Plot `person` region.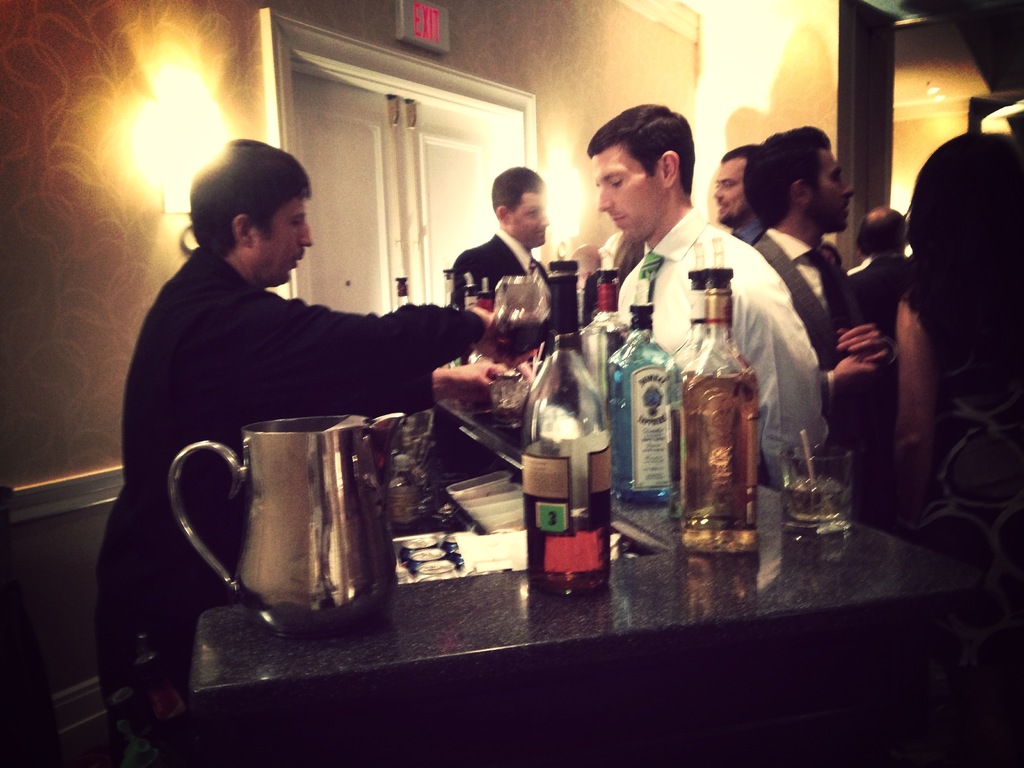
Plotted at [730, 124, 883, 515].
